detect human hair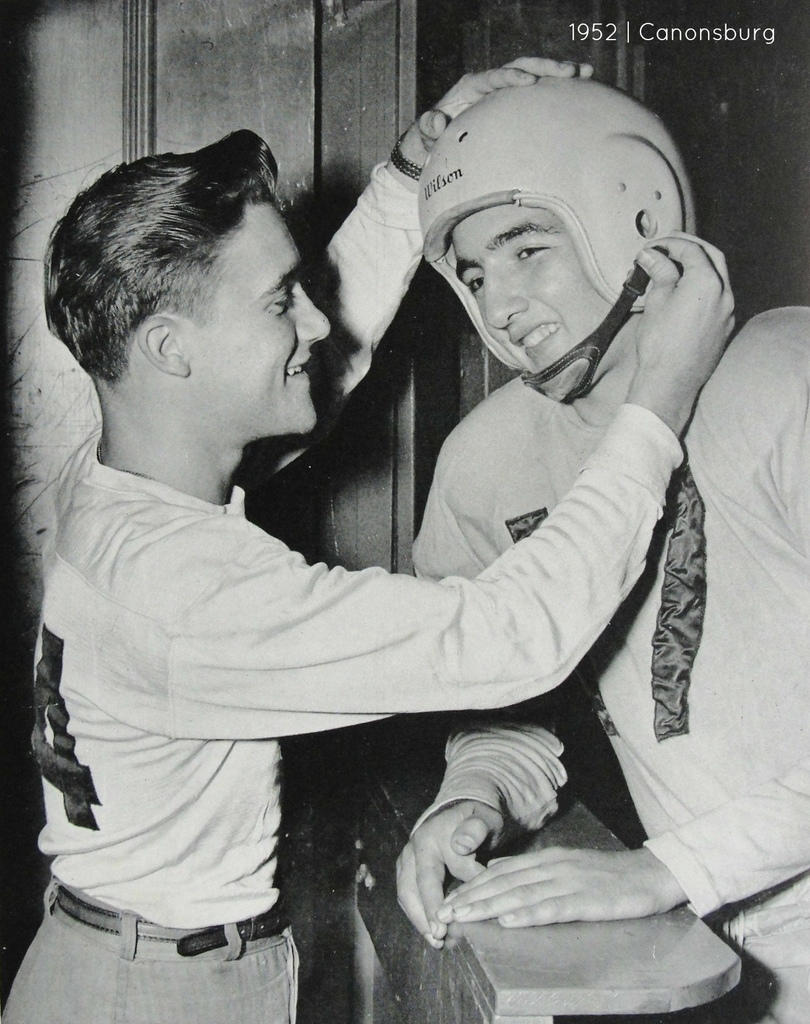
detection(45, 124, 300, 426)
